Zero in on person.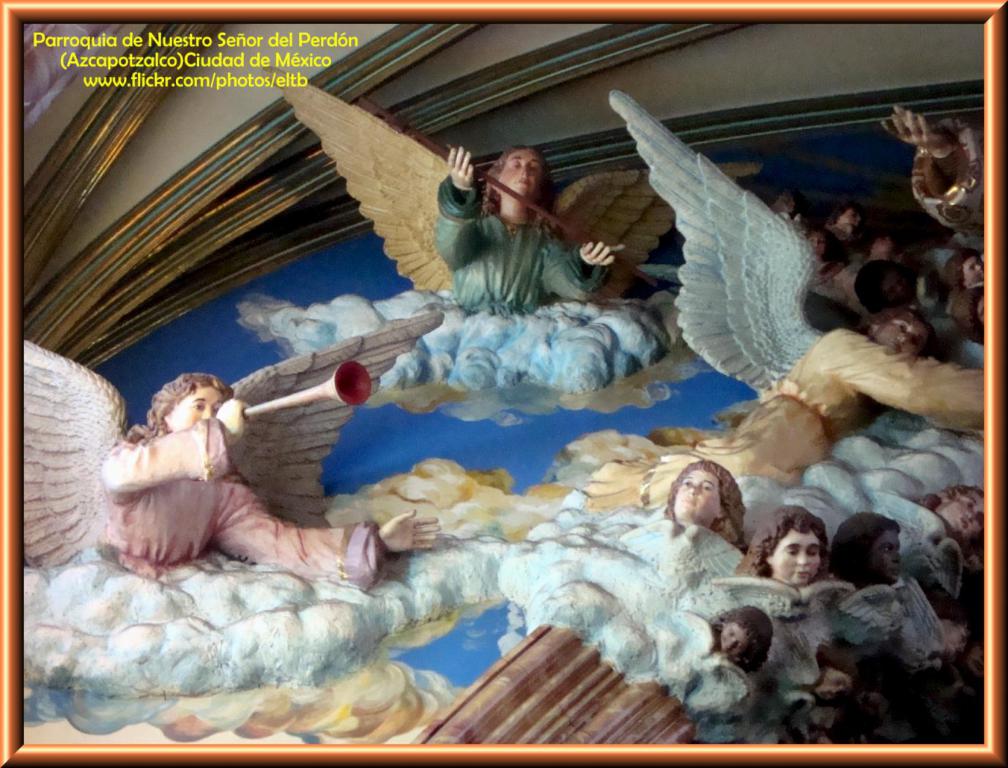
Zeroed in: <box>708,605,776,671</box>.
